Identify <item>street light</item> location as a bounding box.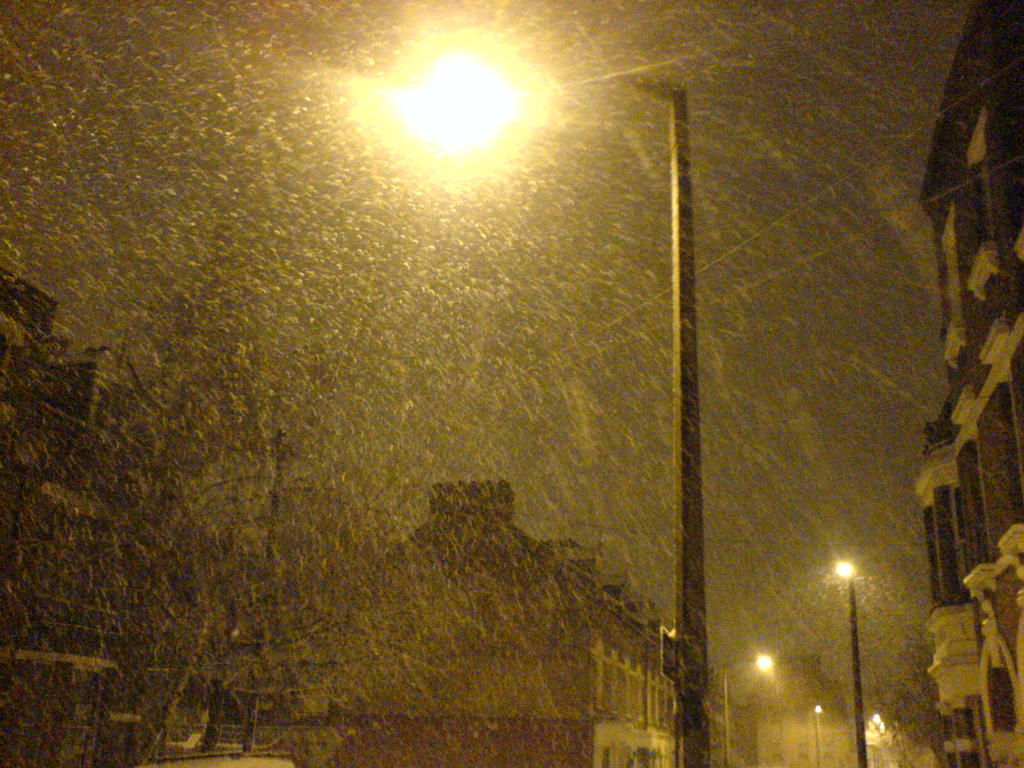
bbox=[829, 559, 865, 767].
